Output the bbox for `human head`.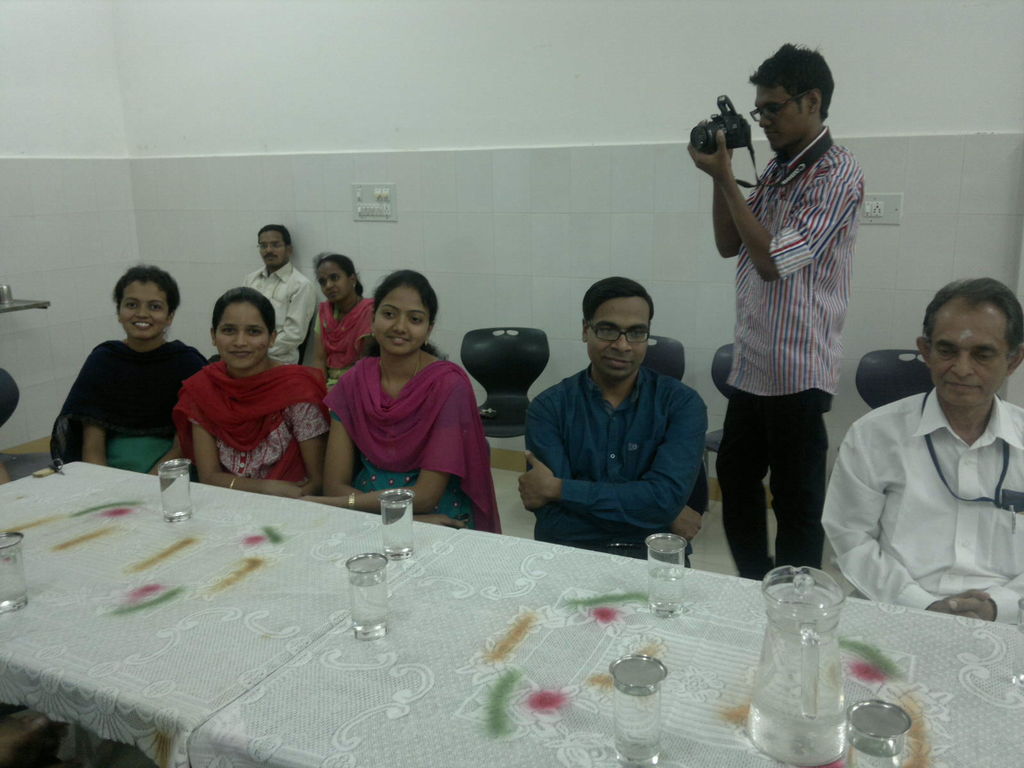
x1=374, y1=274, x2=438, y2=358.
